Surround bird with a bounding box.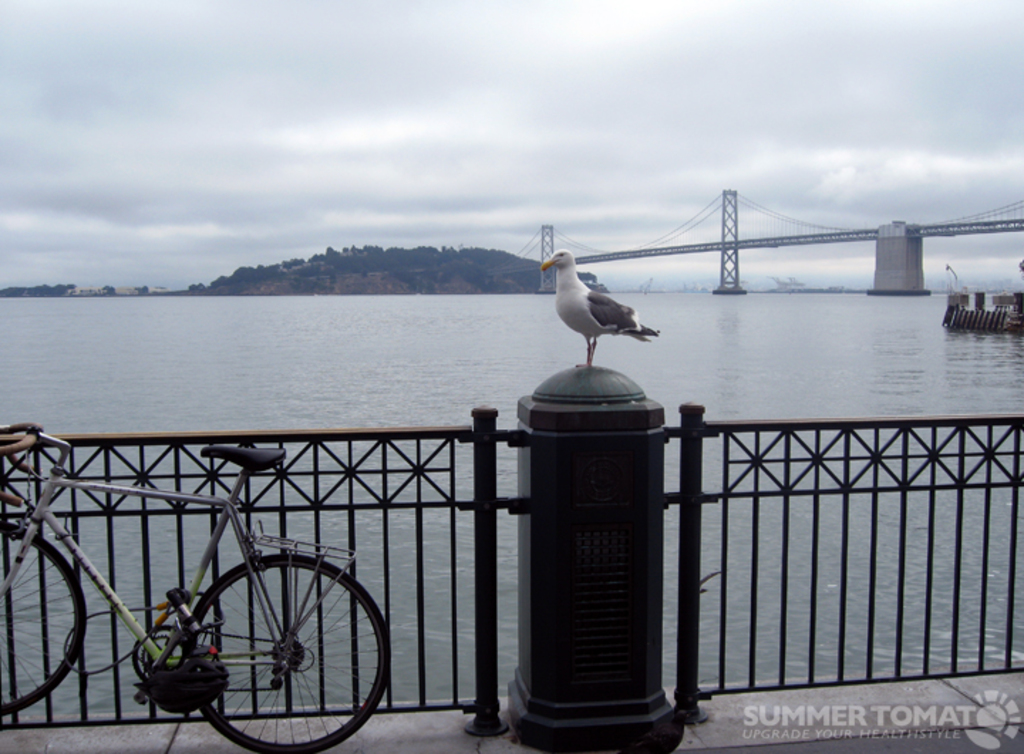
(535, 242, 658, 359).
